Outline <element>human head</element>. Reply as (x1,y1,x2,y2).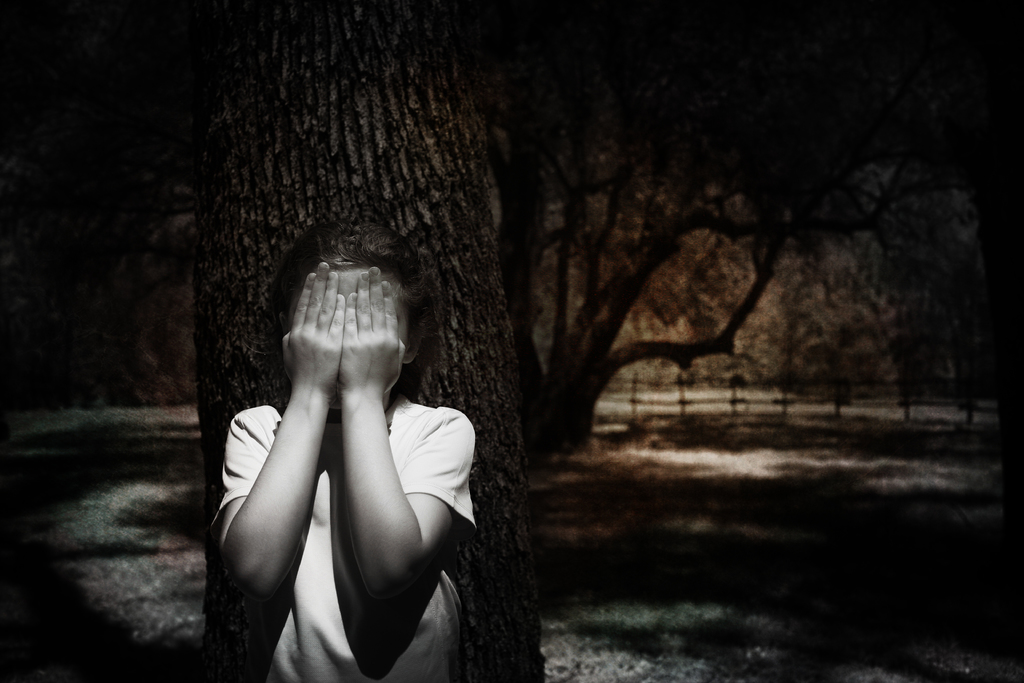
(269,217,436,415).
